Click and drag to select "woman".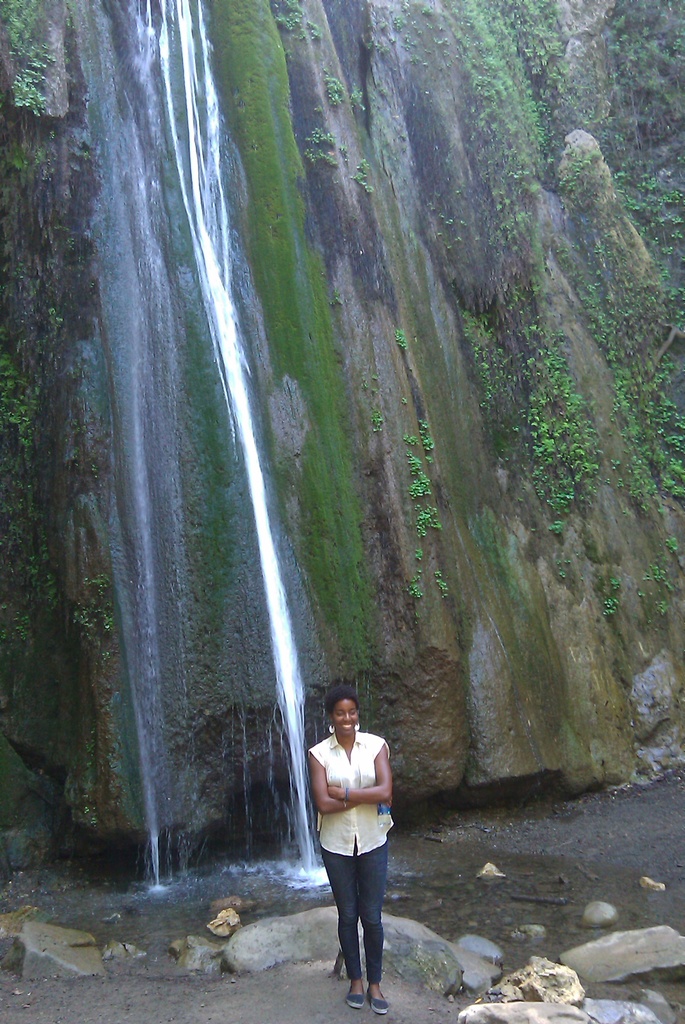
Selection: [left=294, top=696, right=415, bottom=1009].
